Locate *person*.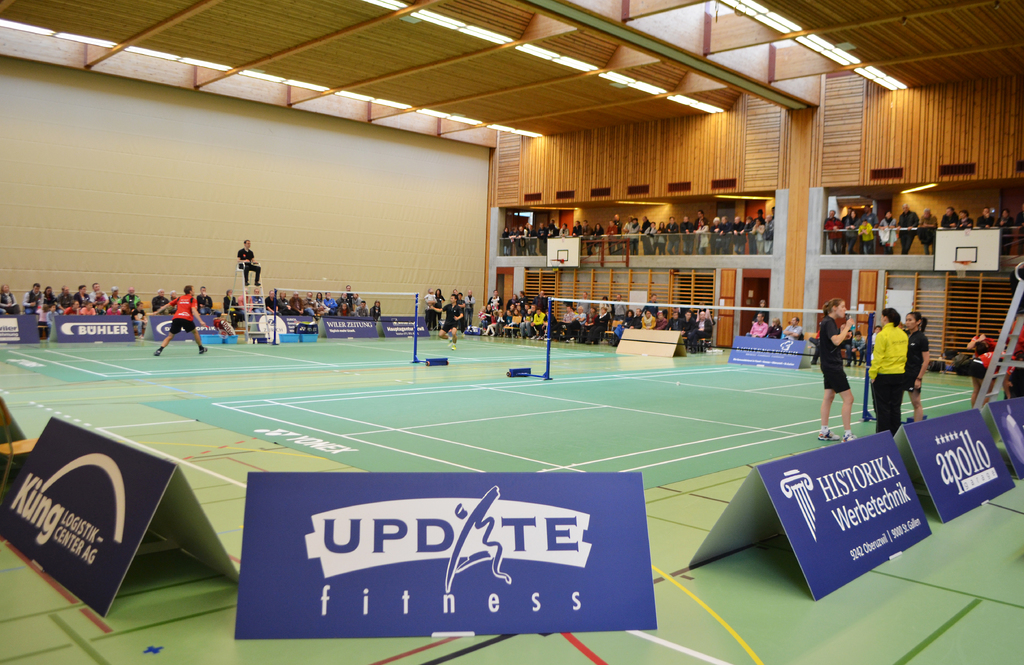
Bounding box: <box>151,286,167,314</box>.
